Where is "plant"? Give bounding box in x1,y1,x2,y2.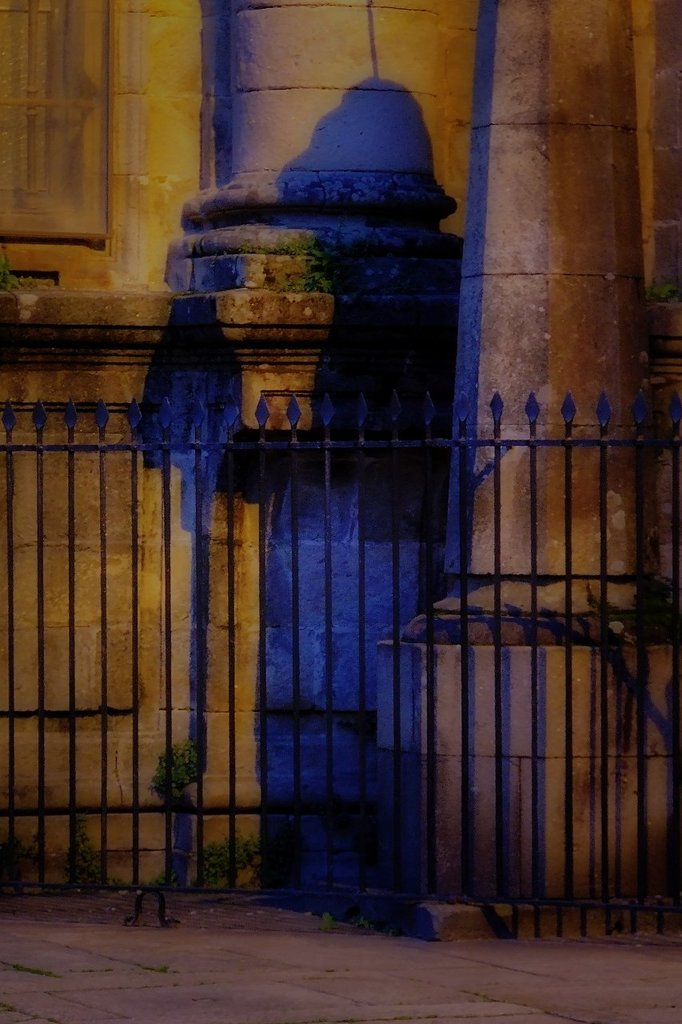
353,906,372,926.
